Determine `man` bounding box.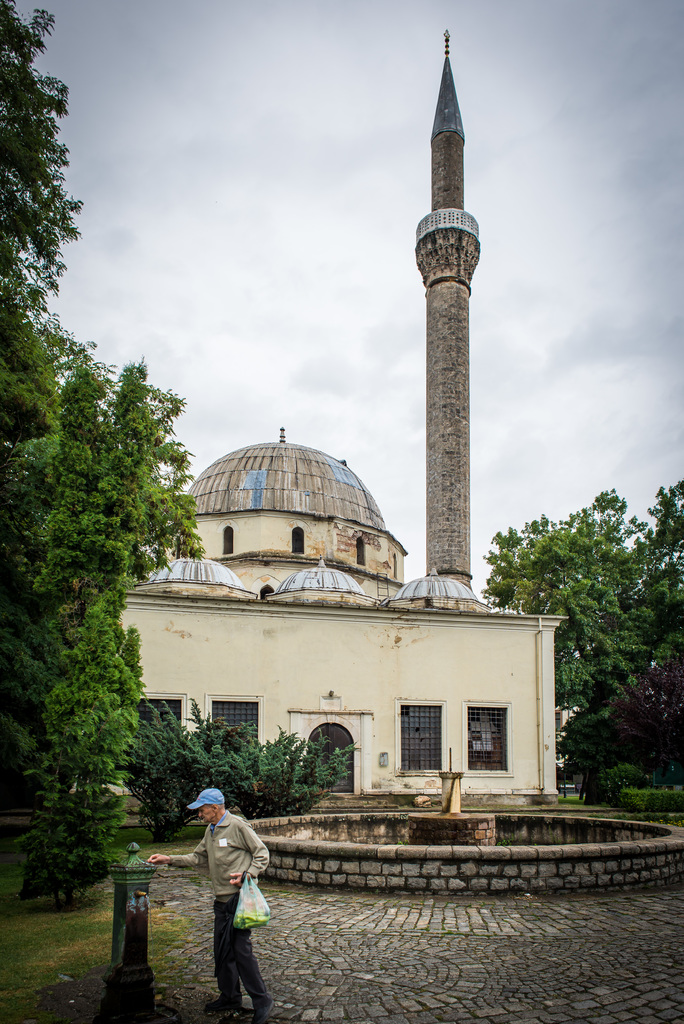
Determined: 141,785,268,1010.
